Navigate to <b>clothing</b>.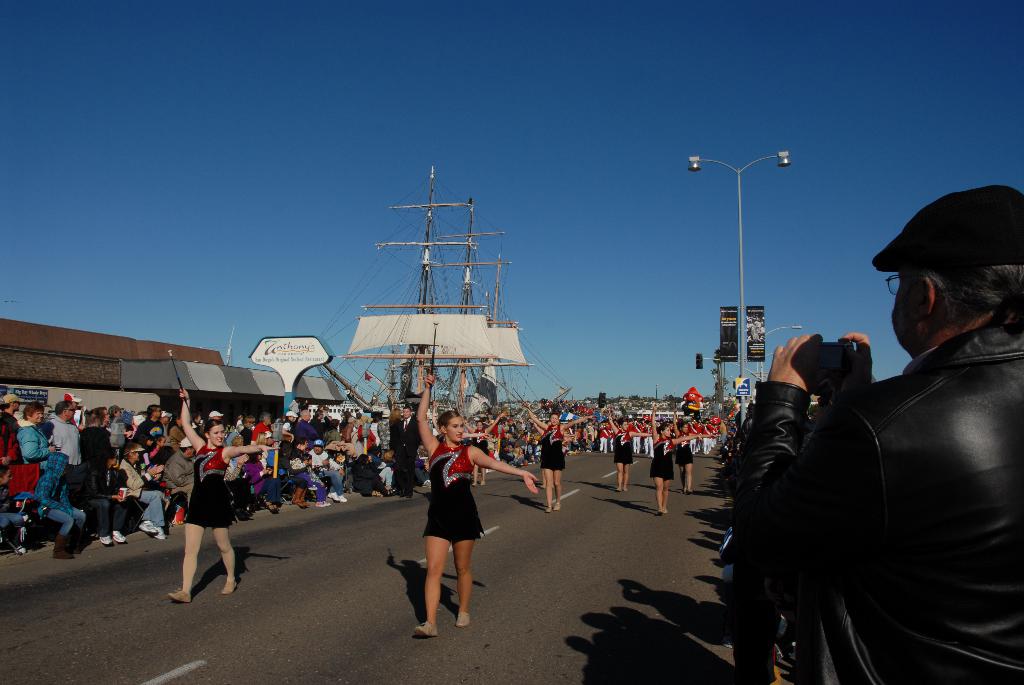
Navigation target: bbox=(605, 424, 630, 462).
